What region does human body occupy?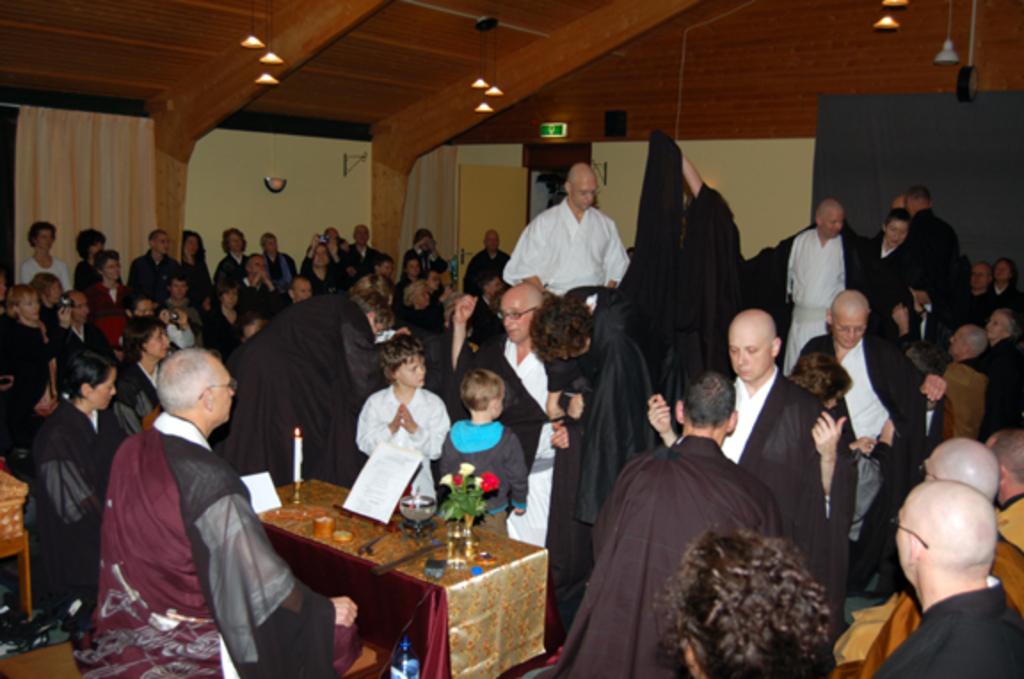
crop(875, 478, 1022, 677).
